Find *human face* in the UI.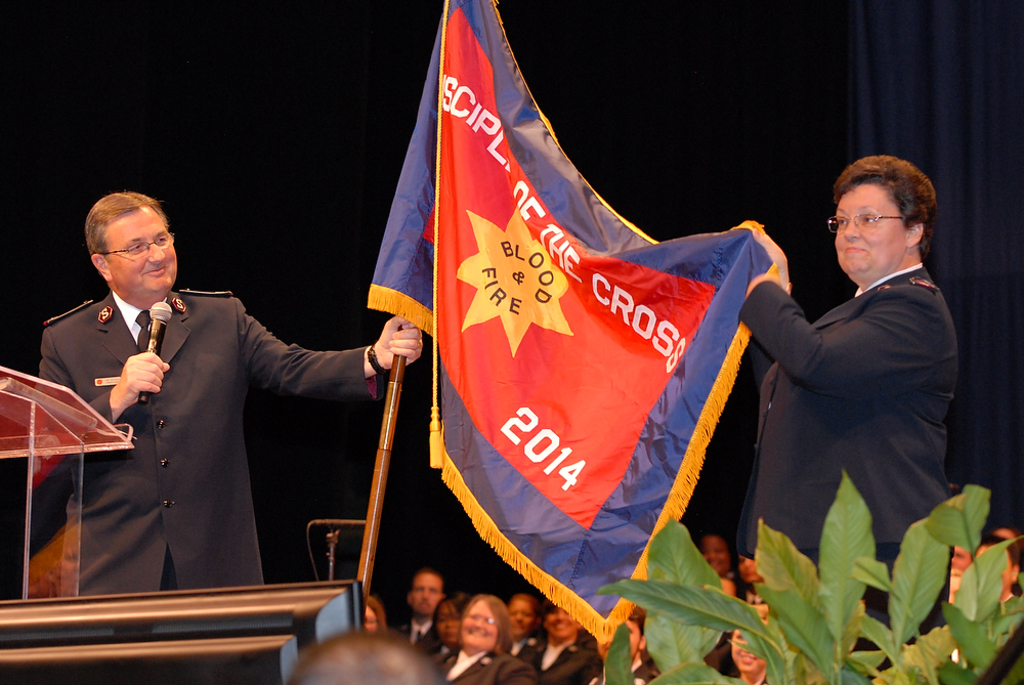
UI element at rect(837, 179, 908, 279).
